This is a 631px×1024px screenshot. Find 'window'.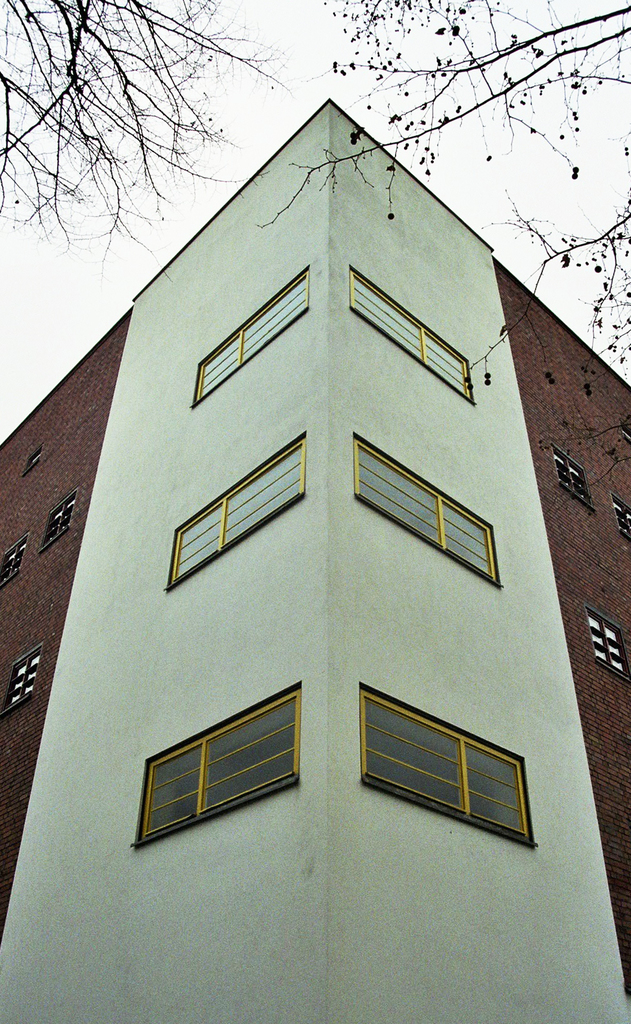
Bounding box: select_region(552, 442, 592, 510).
